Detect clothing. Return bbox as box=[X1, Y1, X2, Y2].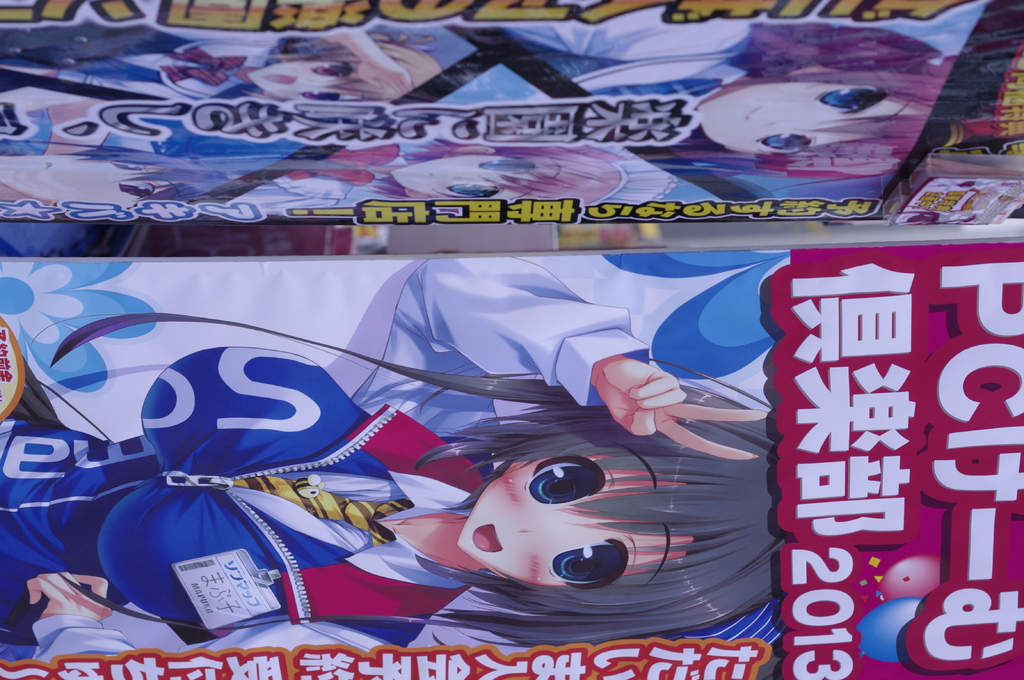
box=[0, 0, 750, 150].
